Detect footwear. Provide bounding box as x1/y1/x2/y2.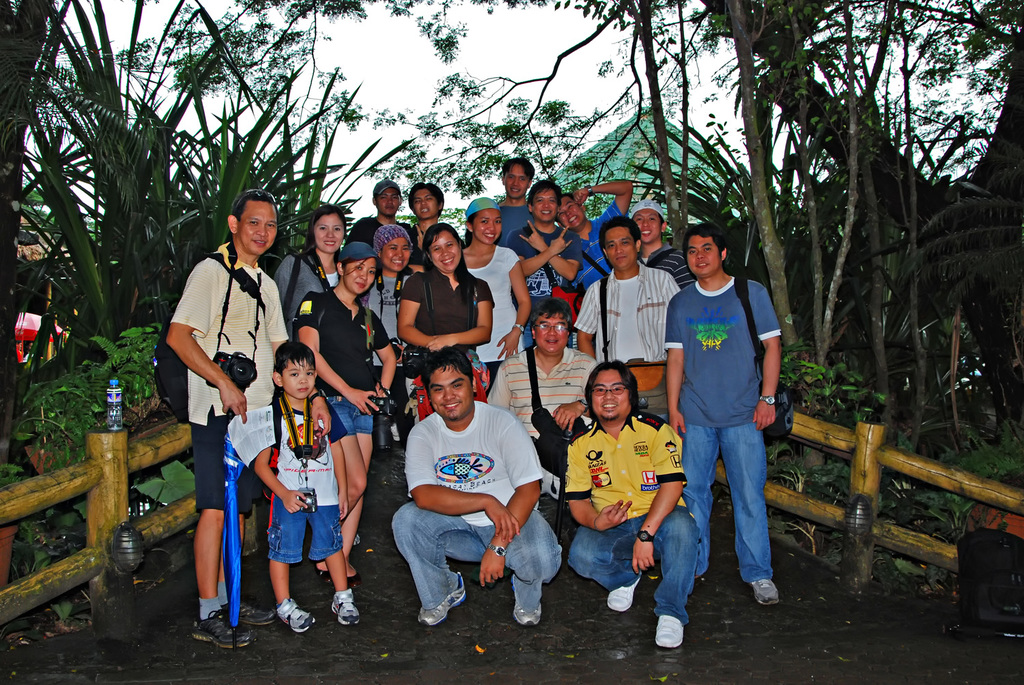
375/459/393/489.
